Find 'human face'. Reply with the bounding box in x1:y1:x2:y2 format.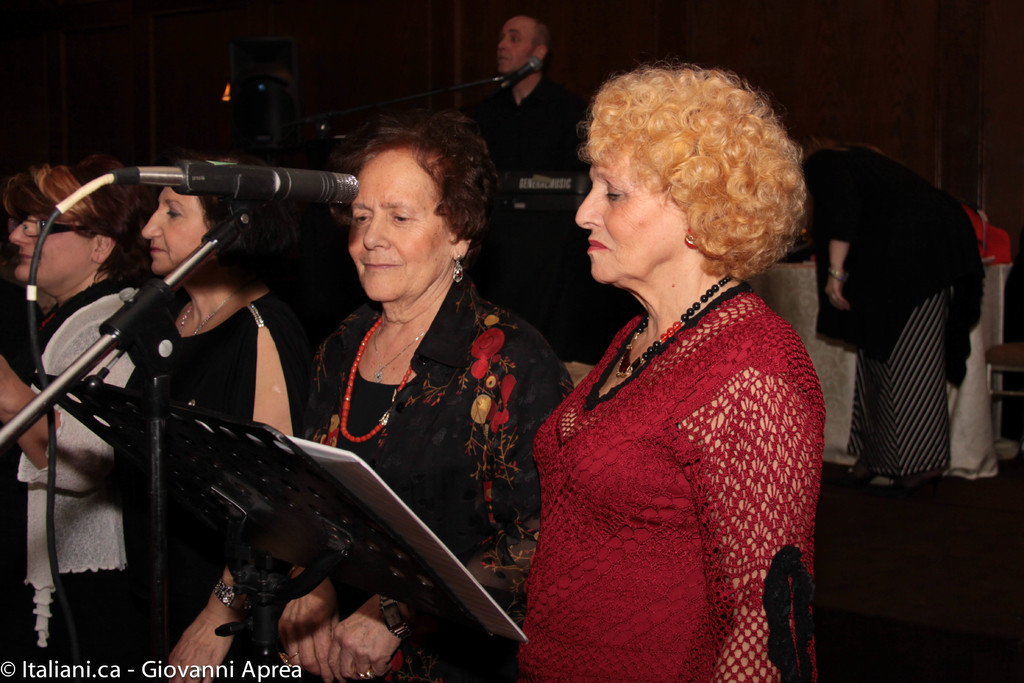
497:17:532:74.
